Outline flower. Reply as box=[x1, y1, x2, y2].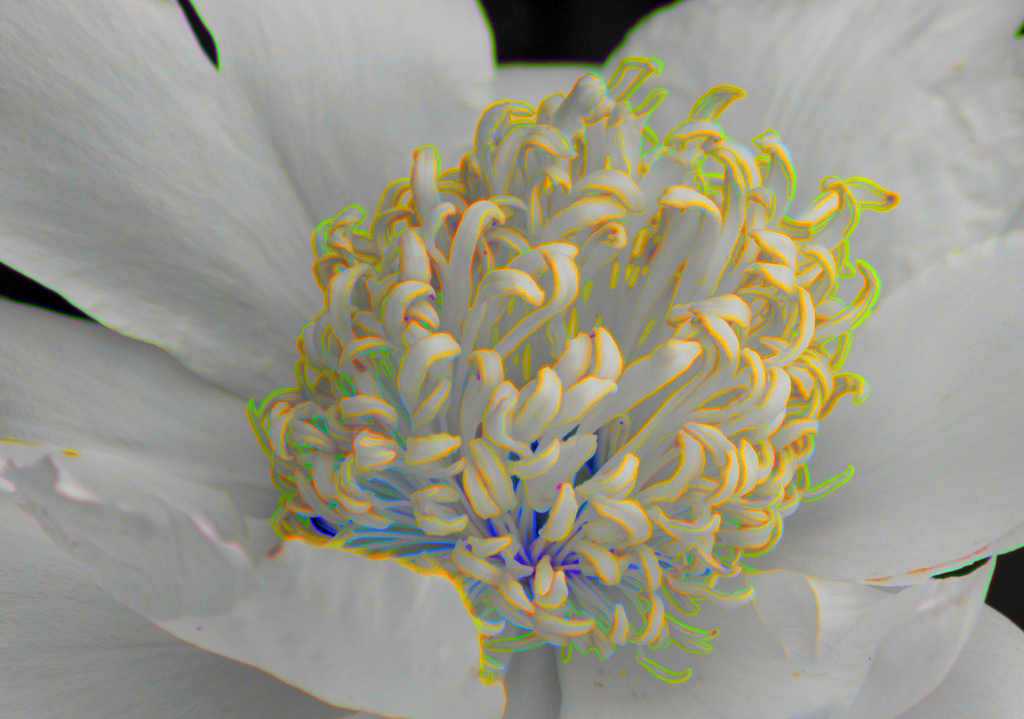
box=[0, 0, 1023, 718].
